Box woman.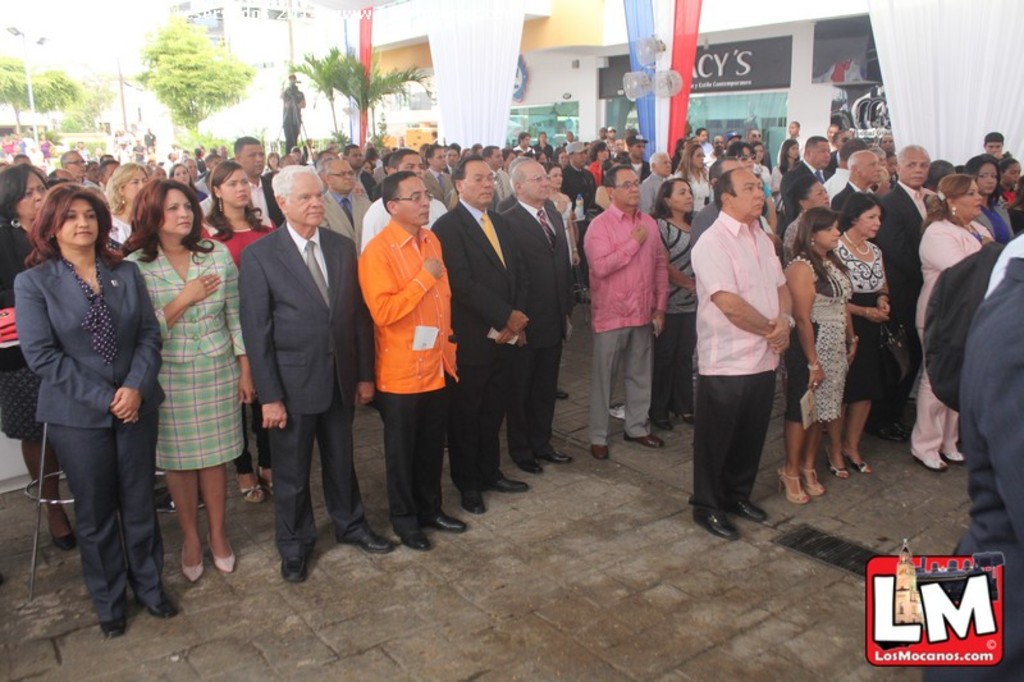
{"left": 584, "top": 141, "right": 616, "bottom": 186}.
